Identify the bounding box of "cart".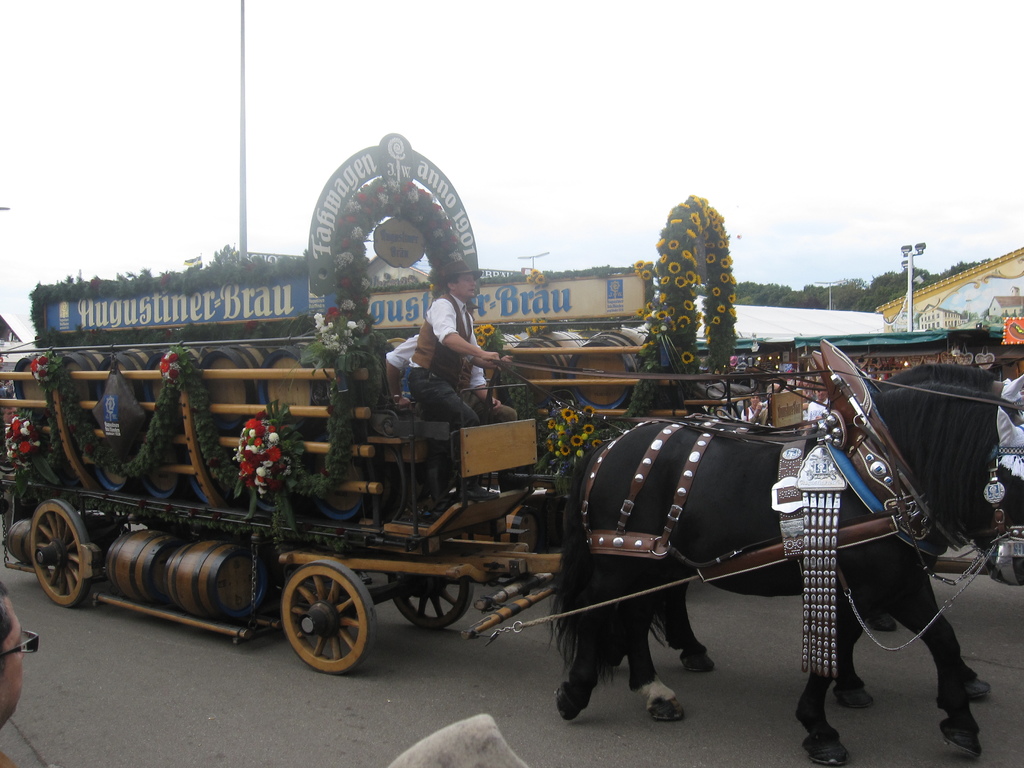
[left=0, top=360, right=925, bottom=675].
